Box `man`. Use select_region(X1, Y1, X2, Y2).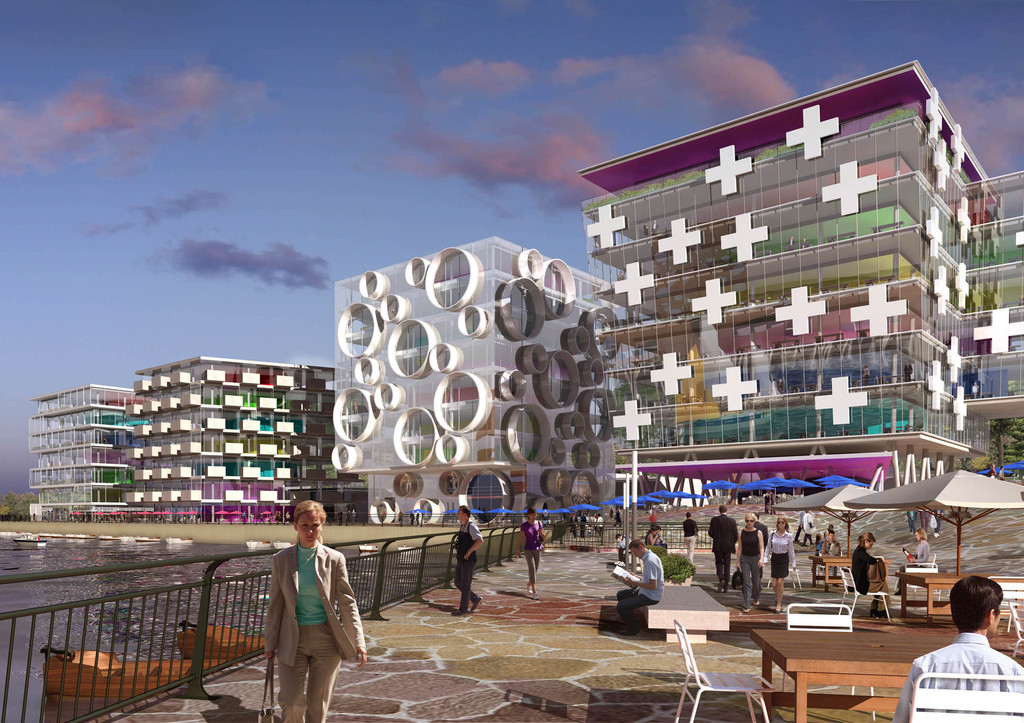
select_region(770, 491, 777, 515).
